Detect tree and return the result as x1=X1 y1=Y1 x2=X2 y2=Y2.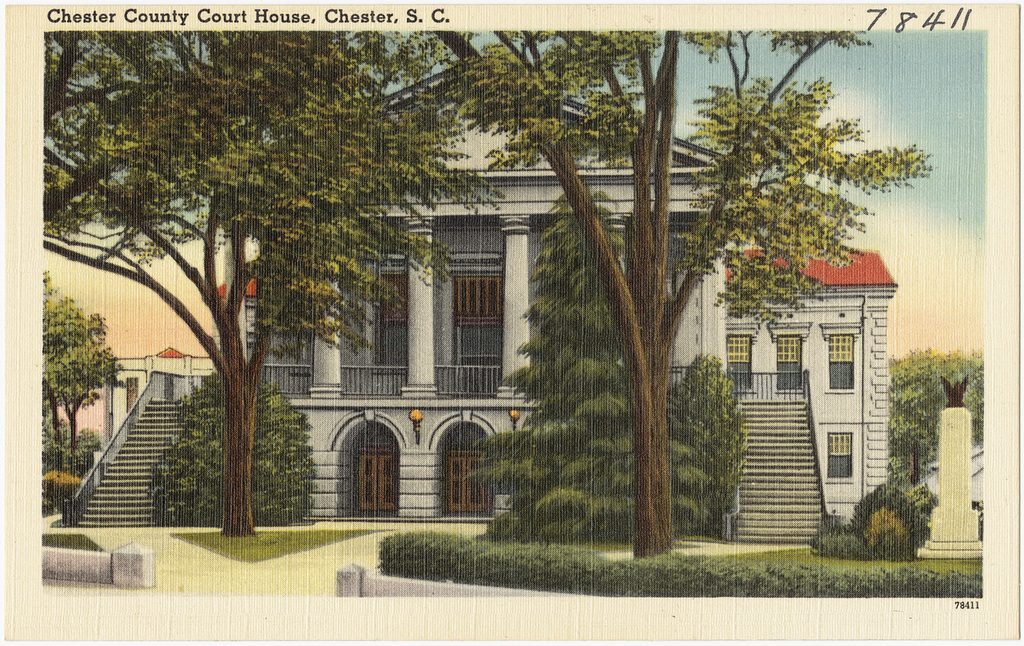
x1=146 y1=370 x2=314 y2=523.
